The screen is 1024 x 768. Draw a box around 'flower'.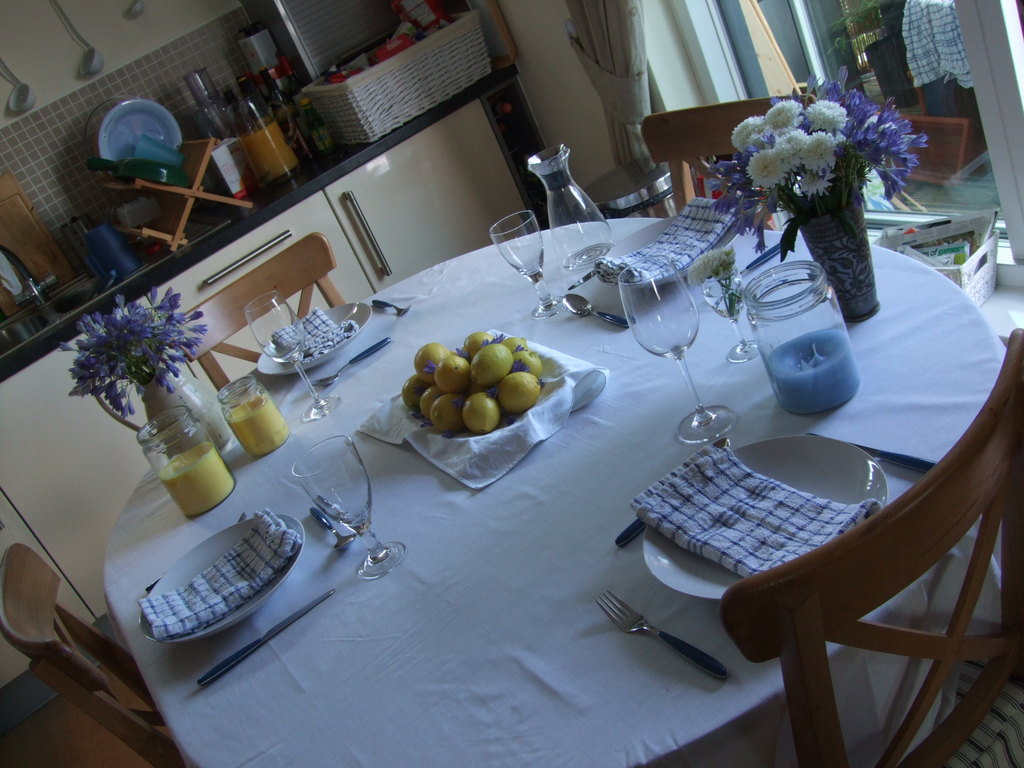
bbox=(763, 99, 801, 127).
